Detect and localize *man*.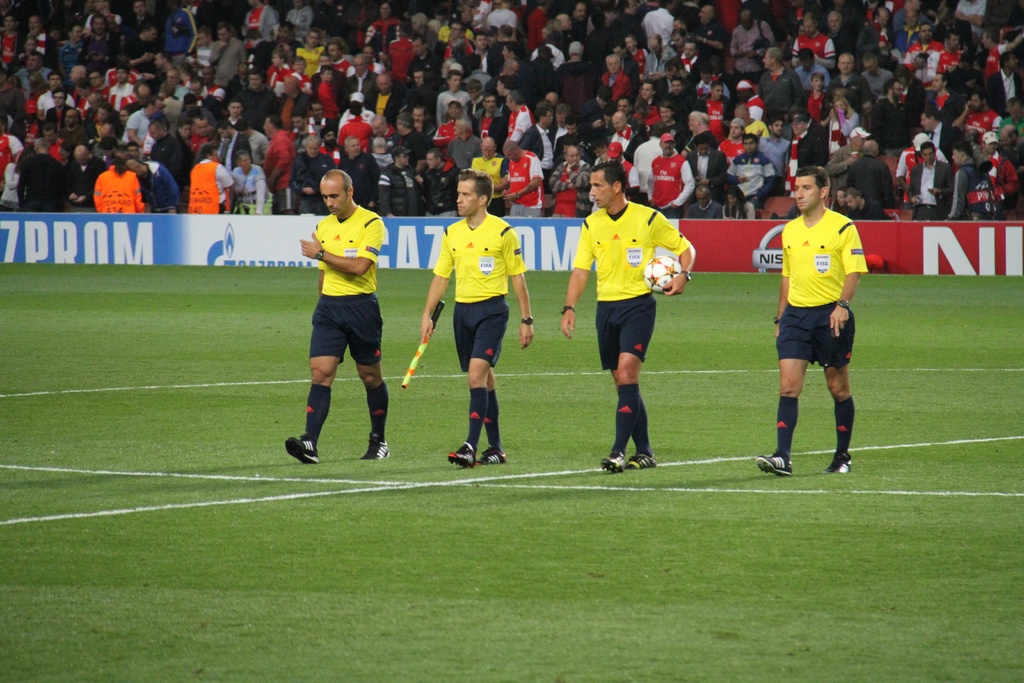
Localized at box(420, 169, 535, 468).
